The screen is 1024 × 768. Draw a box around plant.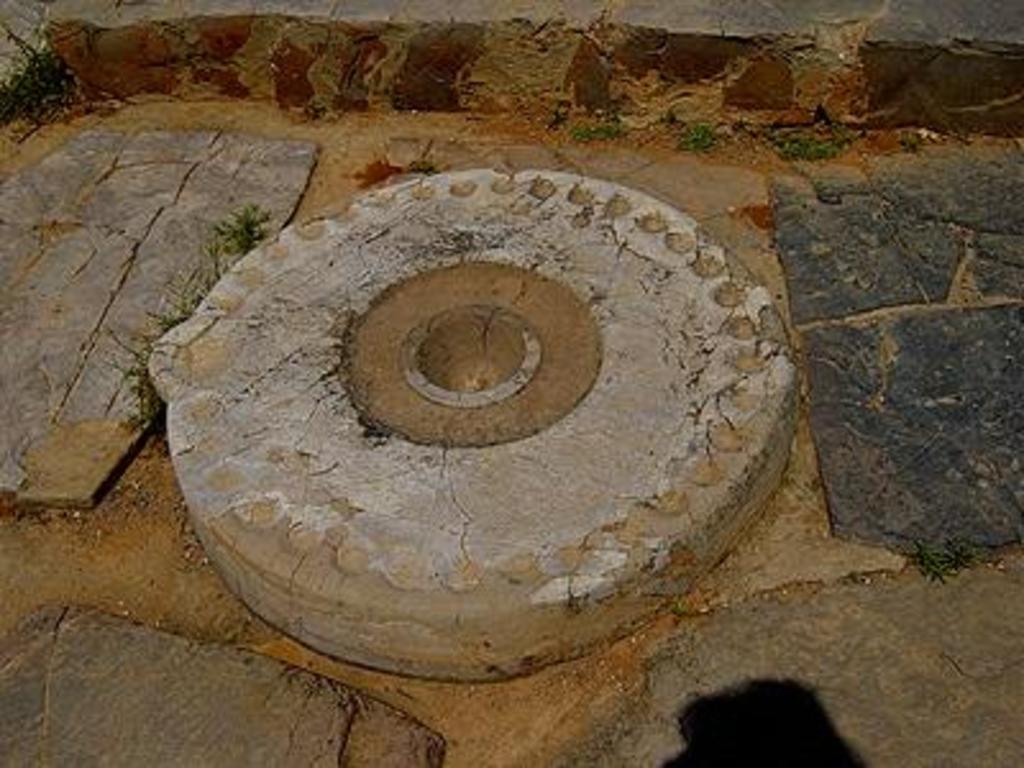
box=[571, 100, 637, 141].
